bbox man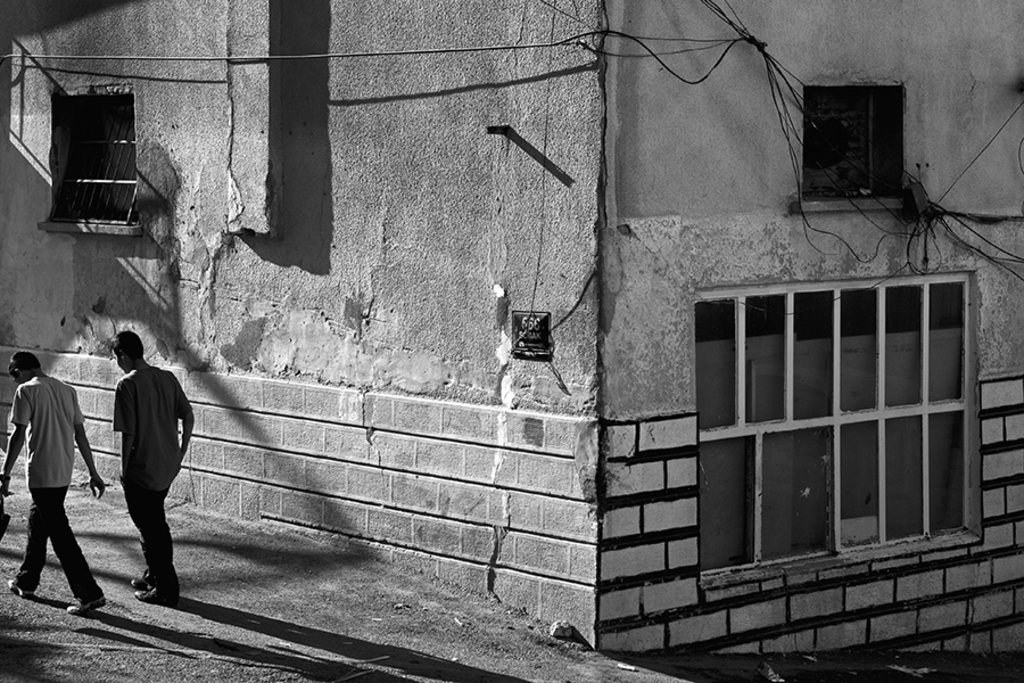
<bbox>88, 336, 180, 604</bbox>
